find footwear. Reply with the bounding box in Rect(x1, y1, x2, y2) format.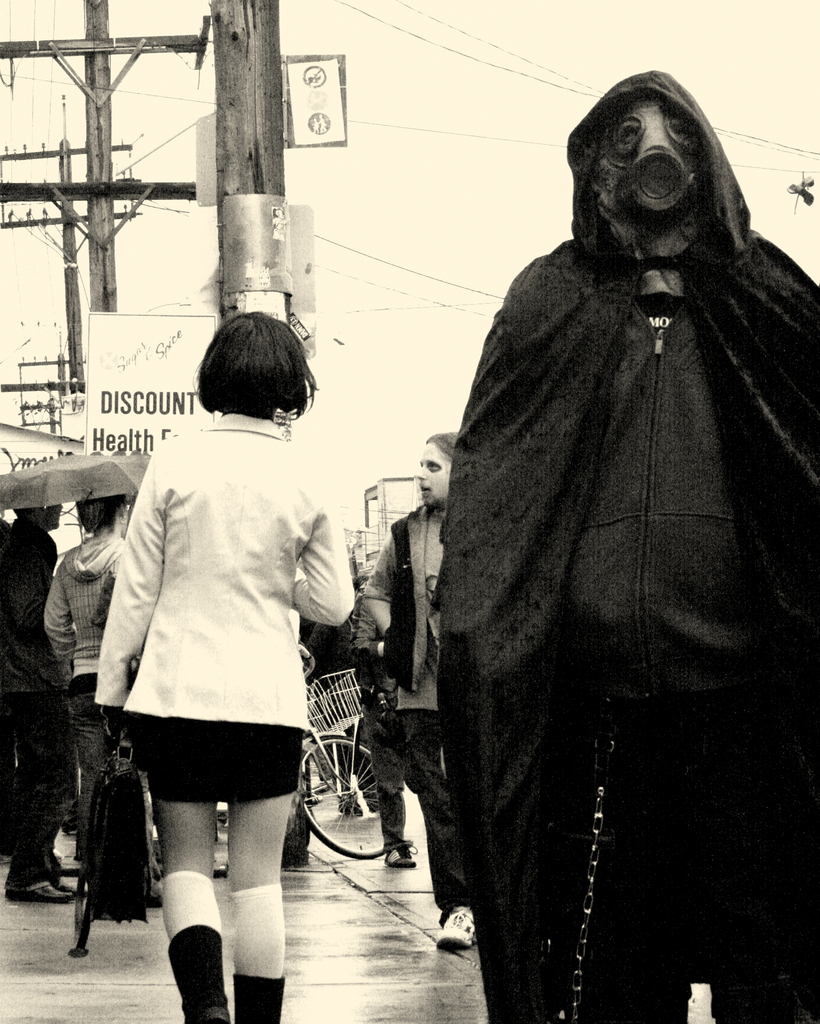
Rect(442, 904, 482, 946).
